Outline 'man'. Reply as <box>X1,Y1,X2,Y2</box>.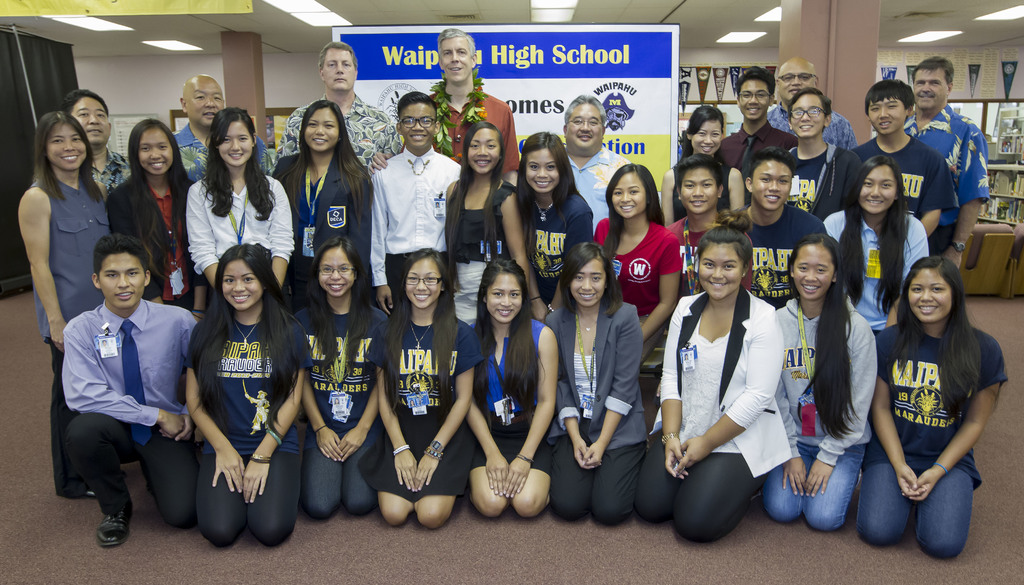
<box>172,74,271,187</box>.
